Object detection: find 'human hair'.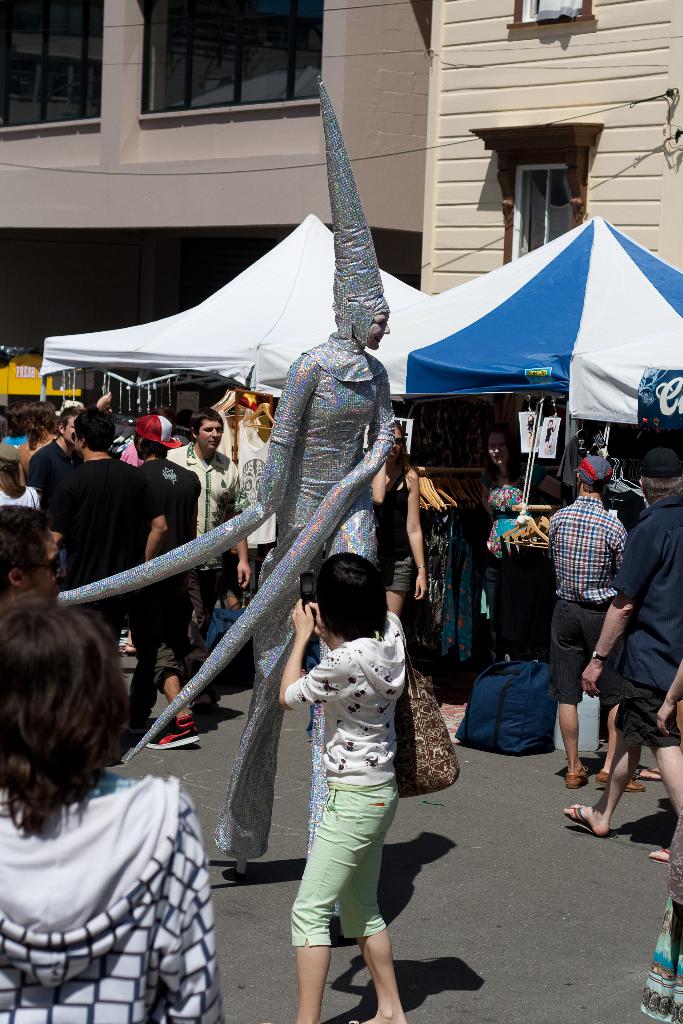
select_region(313, 561, 393, 645).
